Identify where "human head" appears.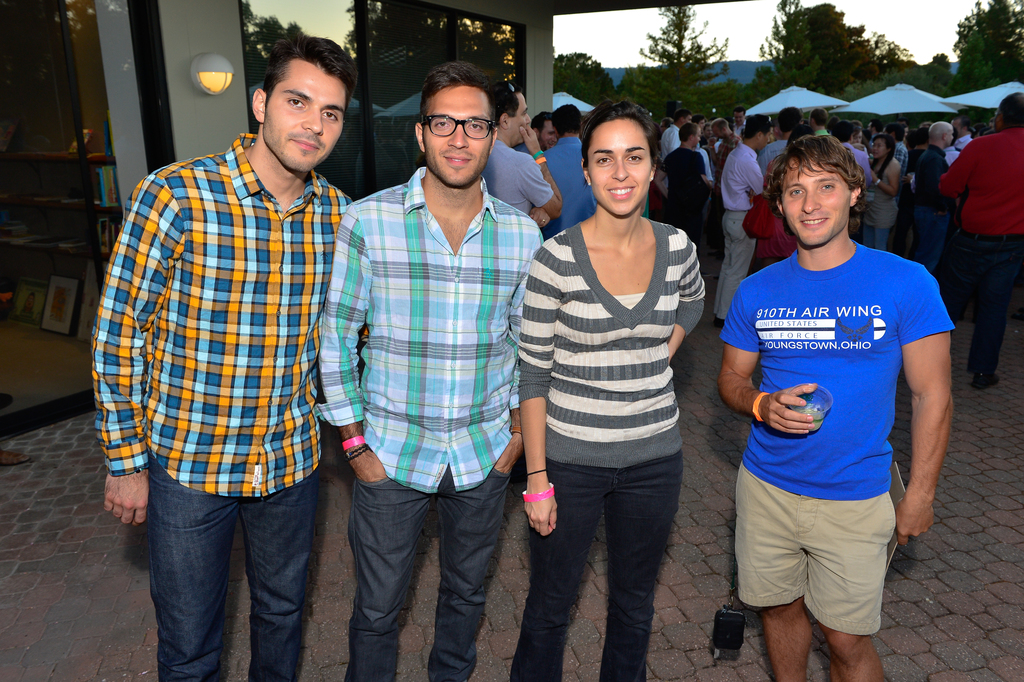
Appears at [733,108,745,126].
